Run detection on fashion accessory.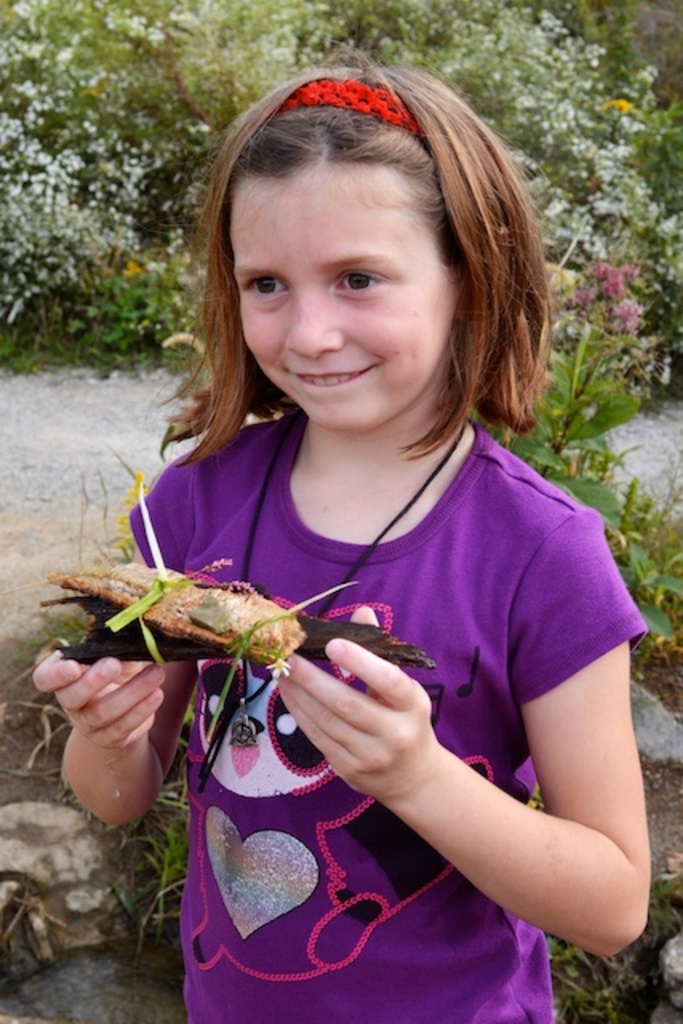
Result: 198 406 469 795.
